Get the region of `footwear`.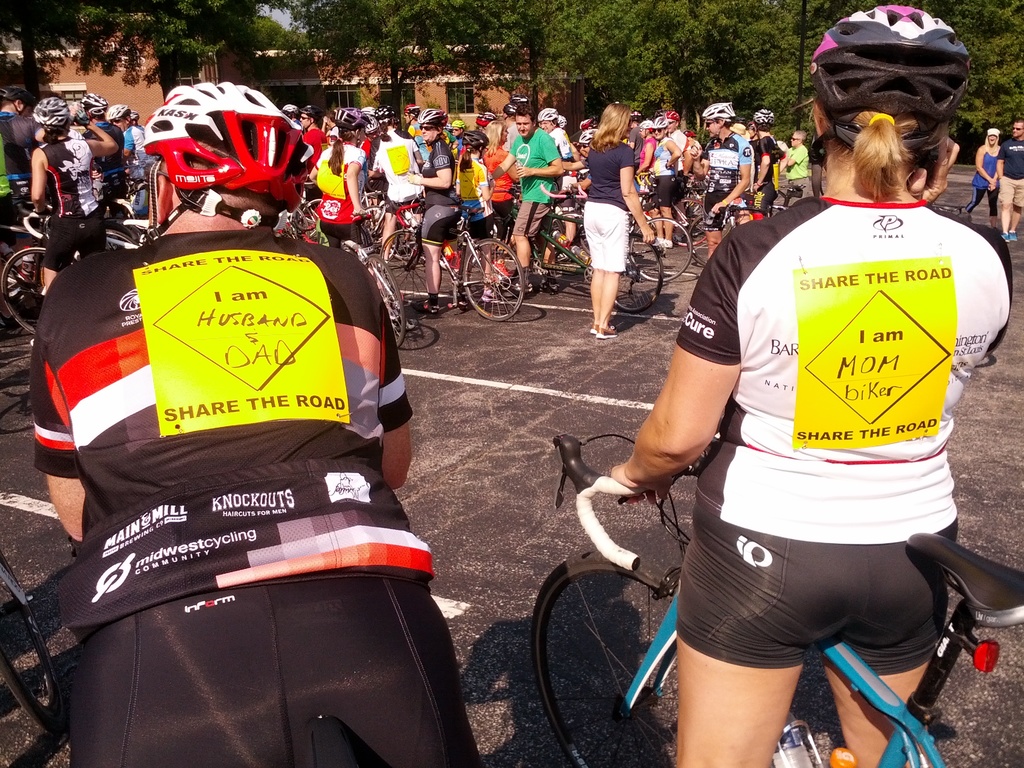
pyautogui.locateOnScreen(588, 324, 593, 334).
